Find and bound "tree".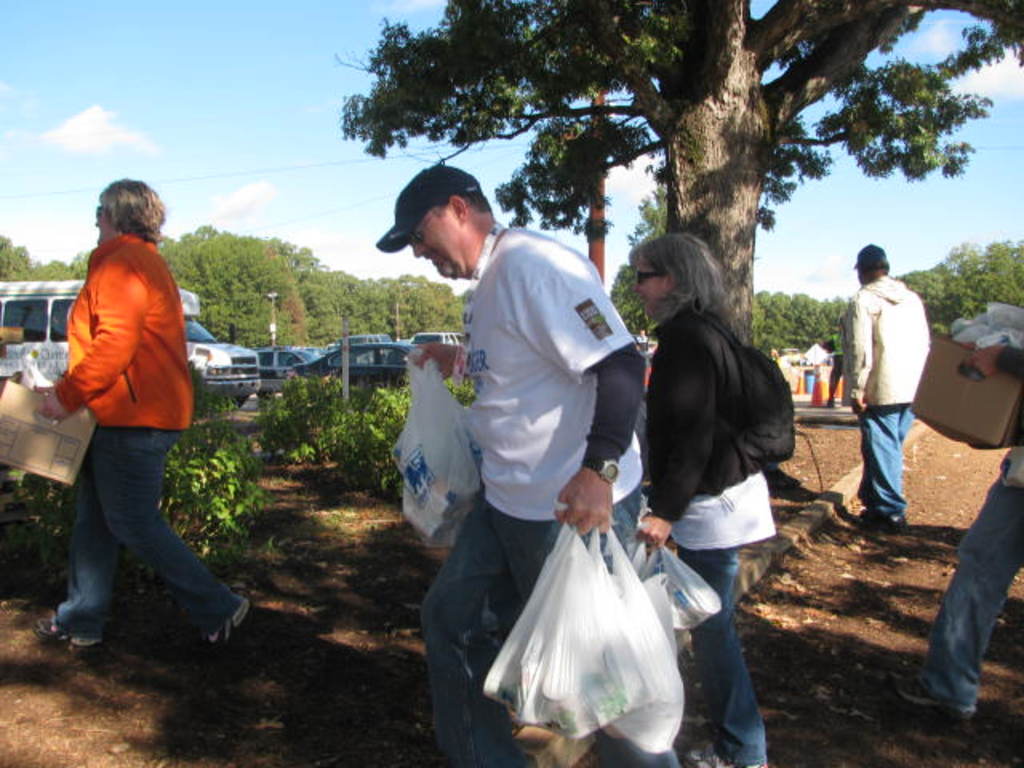
Bound: locate(336, 0, 1022, 349).
